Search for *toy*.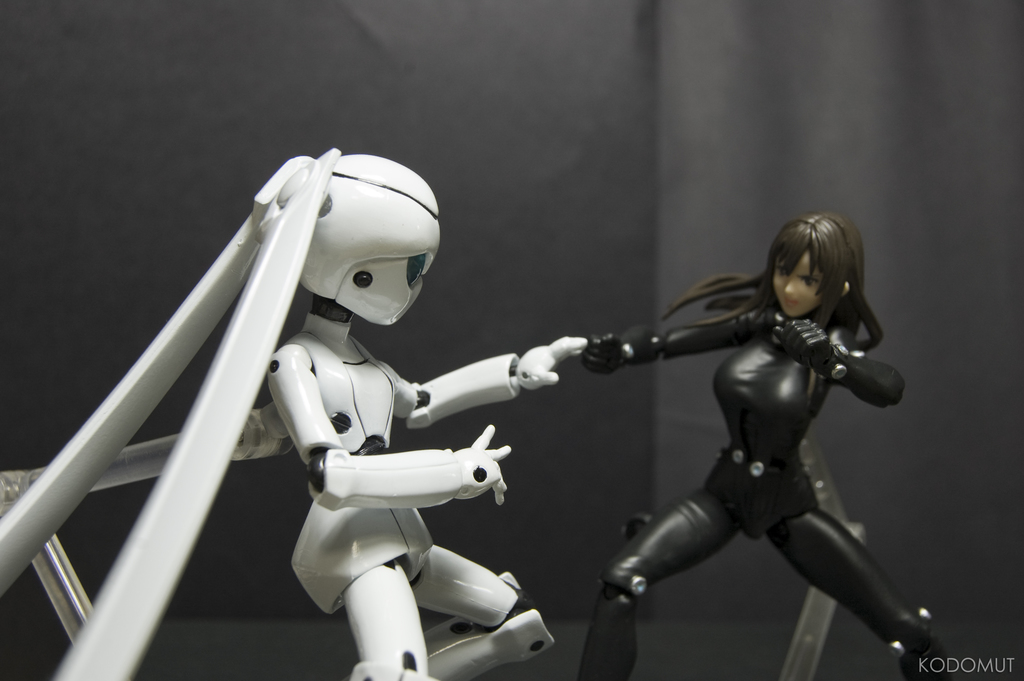
Found at crop(274, 149, 586, 680).
